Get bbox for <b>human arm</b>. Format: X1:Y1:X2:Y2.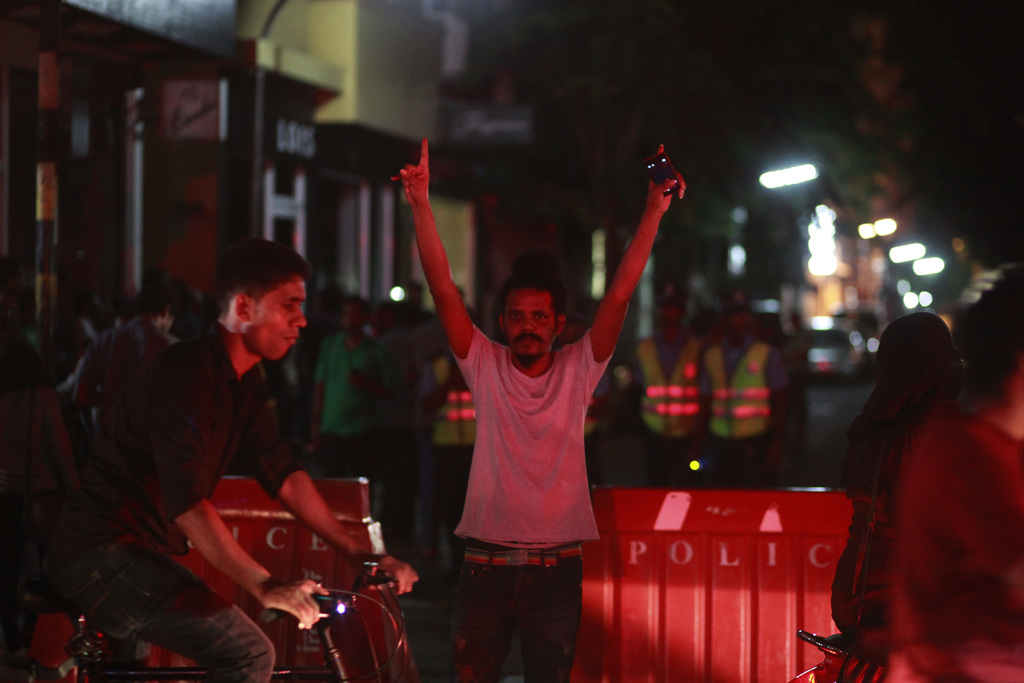
146:370:334:633.
